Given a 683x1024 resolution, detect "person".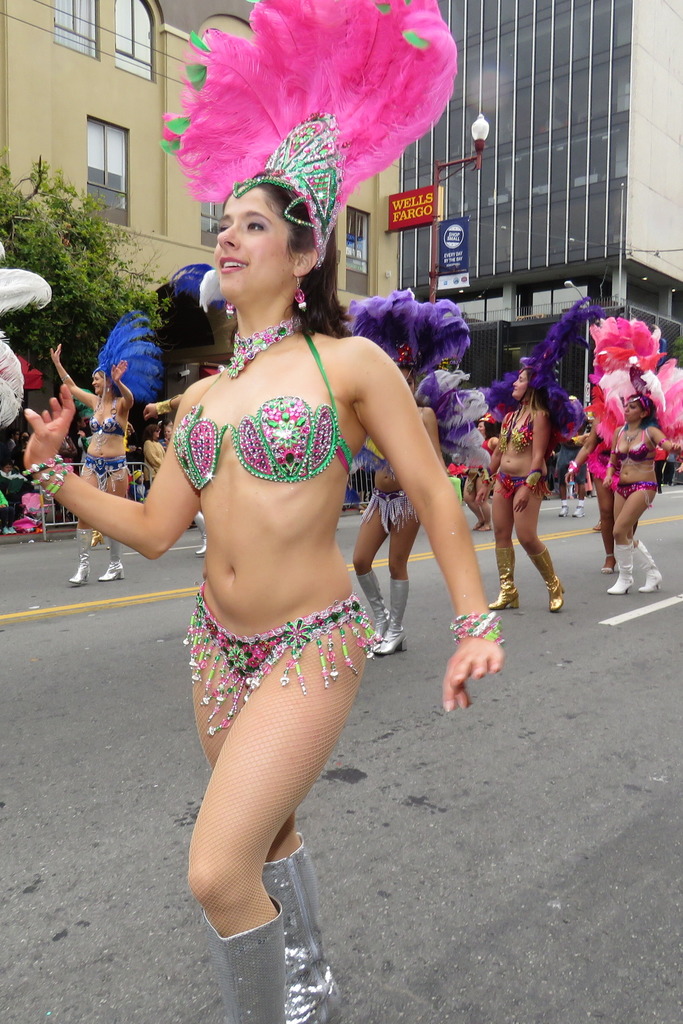
<bbox>338, 313, 447, 664</bbox>.
